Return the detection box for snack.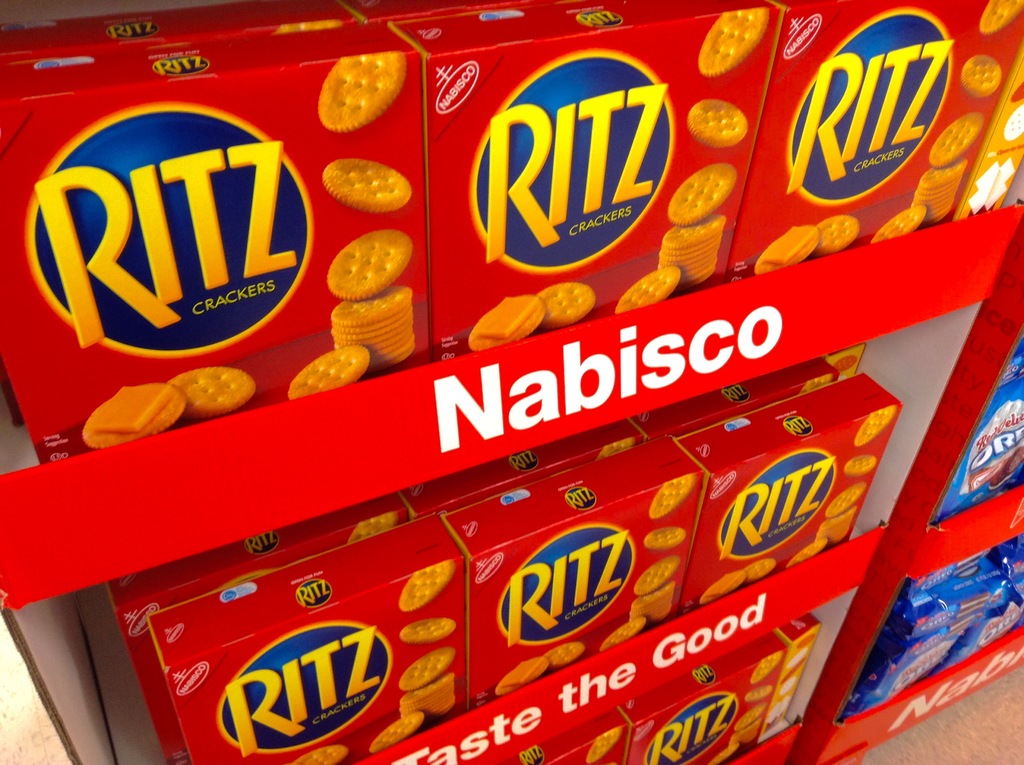
[x1=349, y1=511, x2=397, y2=544].
